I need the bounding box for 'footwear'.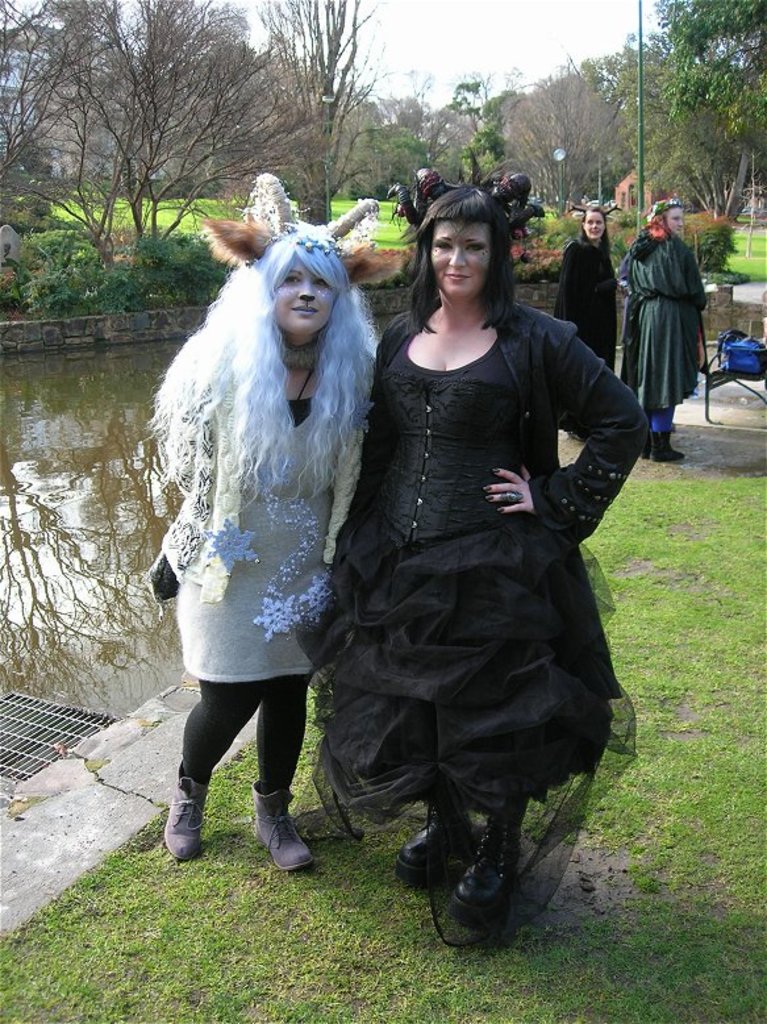
Here it is: BBox(570, 437, 588, 442).
